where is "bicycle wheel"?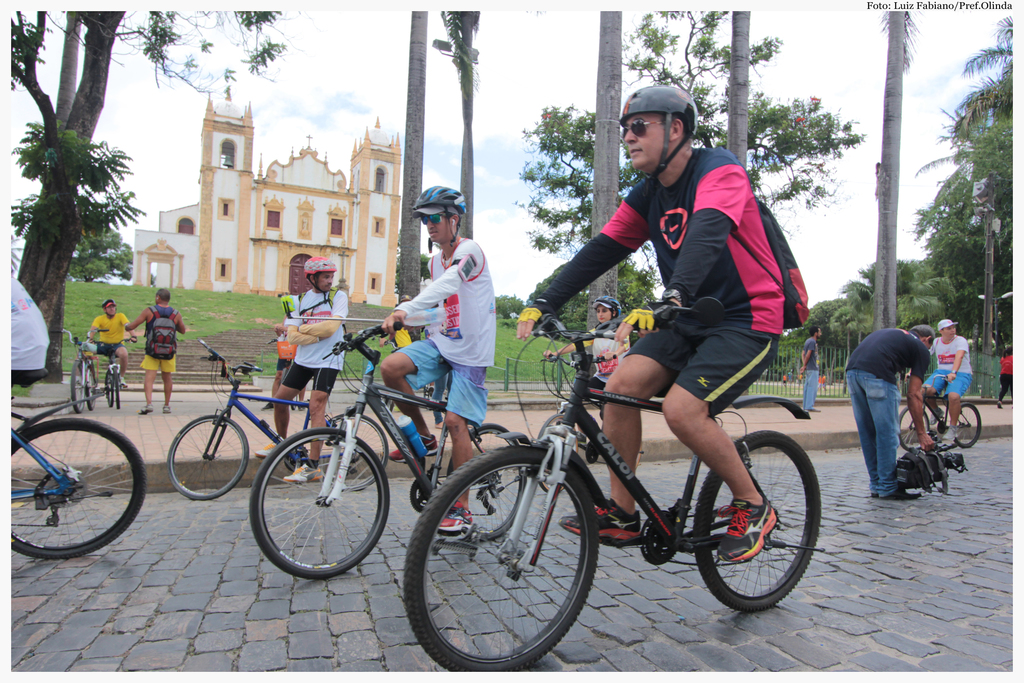
rect(99, 370, 115, 406).
